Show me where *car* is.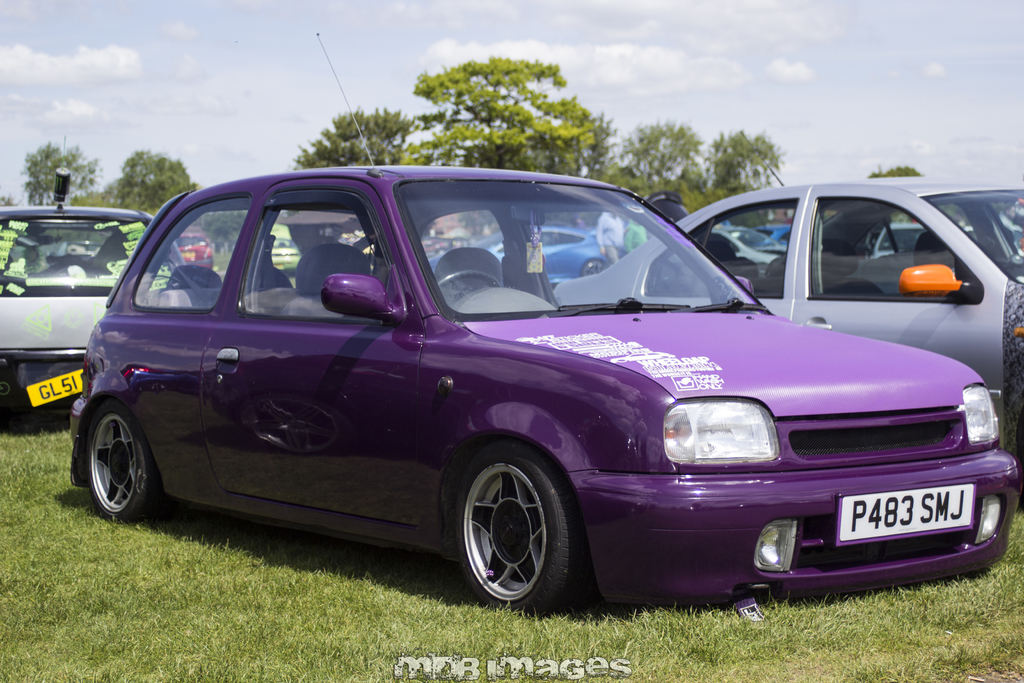
*car* is at rect(26, 171, 1010, 632).
